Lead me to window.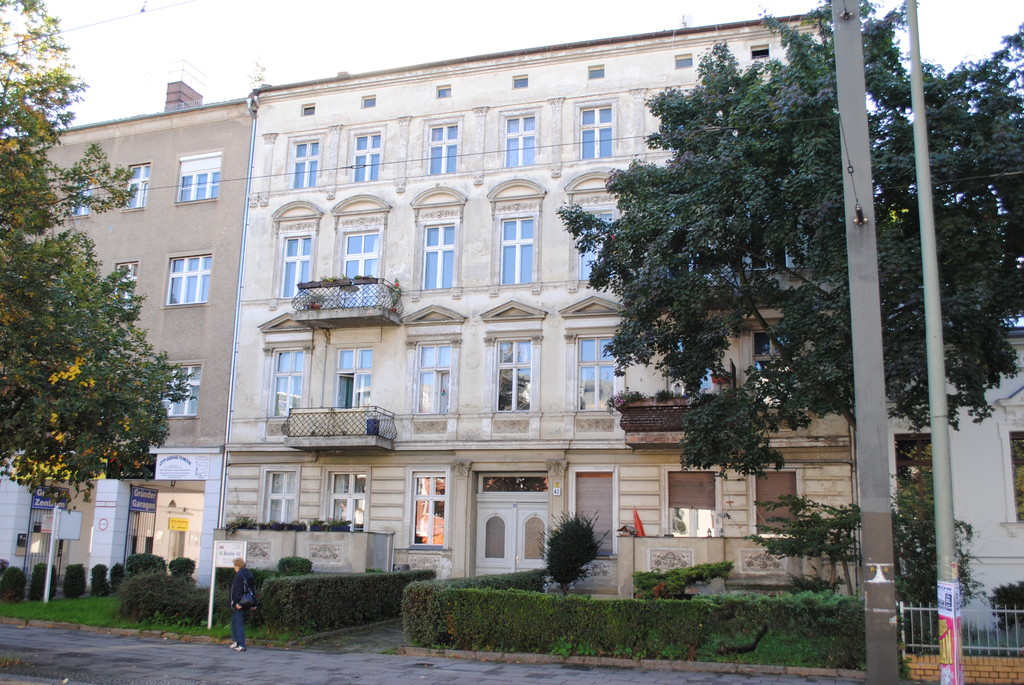
Lead to box(262, 346, 310, 418).
